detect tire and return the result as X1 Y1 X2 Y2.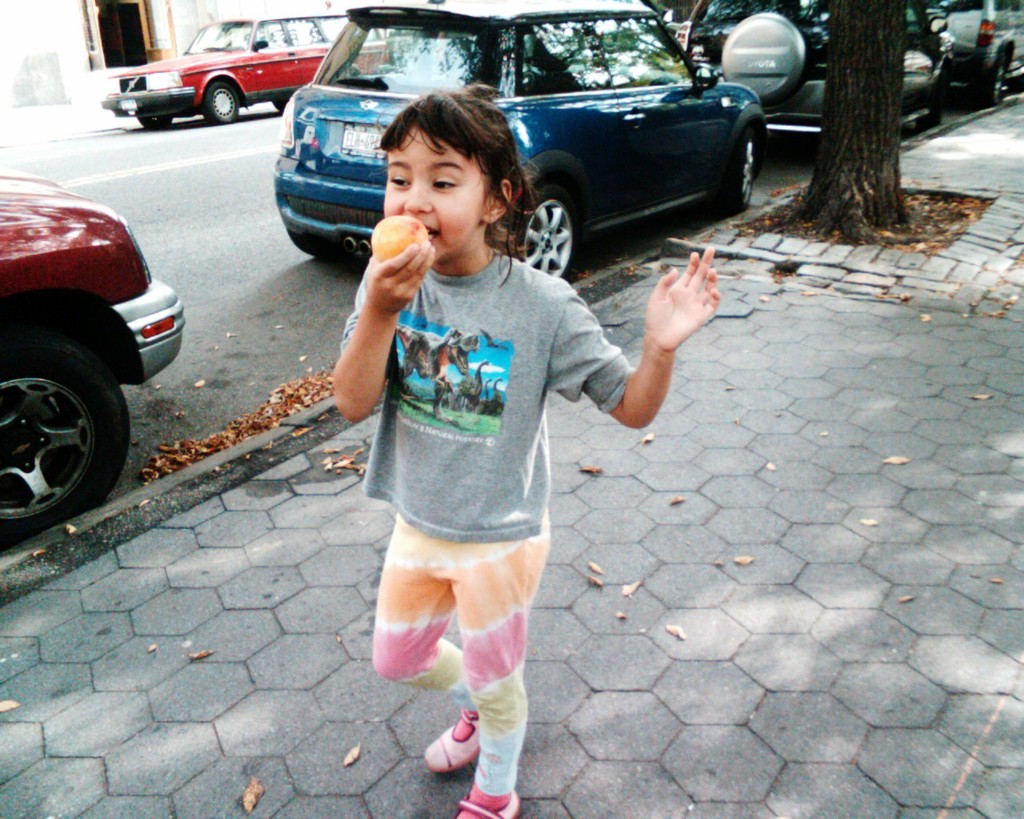
978 61 1009 112.
